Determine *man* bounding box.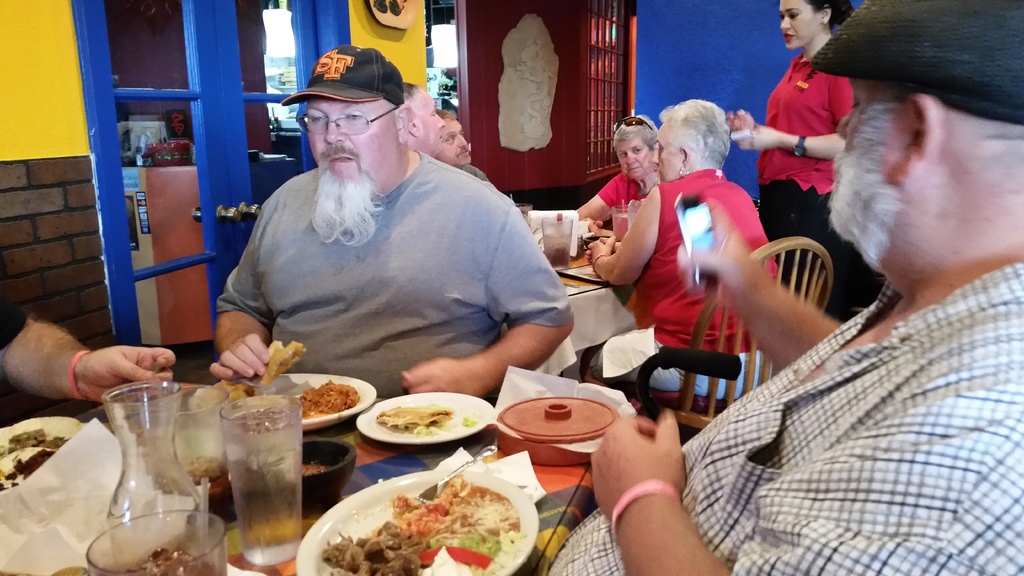
Determined: (430, 100, 500, 192).
